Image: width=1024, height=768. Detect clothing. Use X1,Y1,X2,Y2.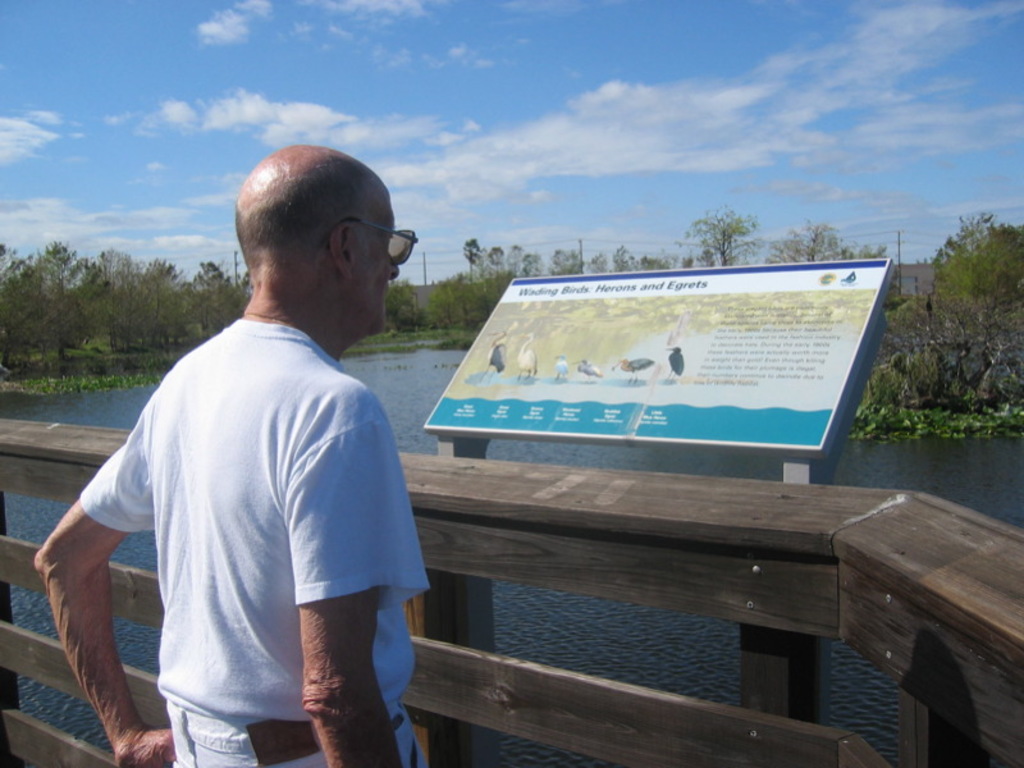
70,262,421,744.
